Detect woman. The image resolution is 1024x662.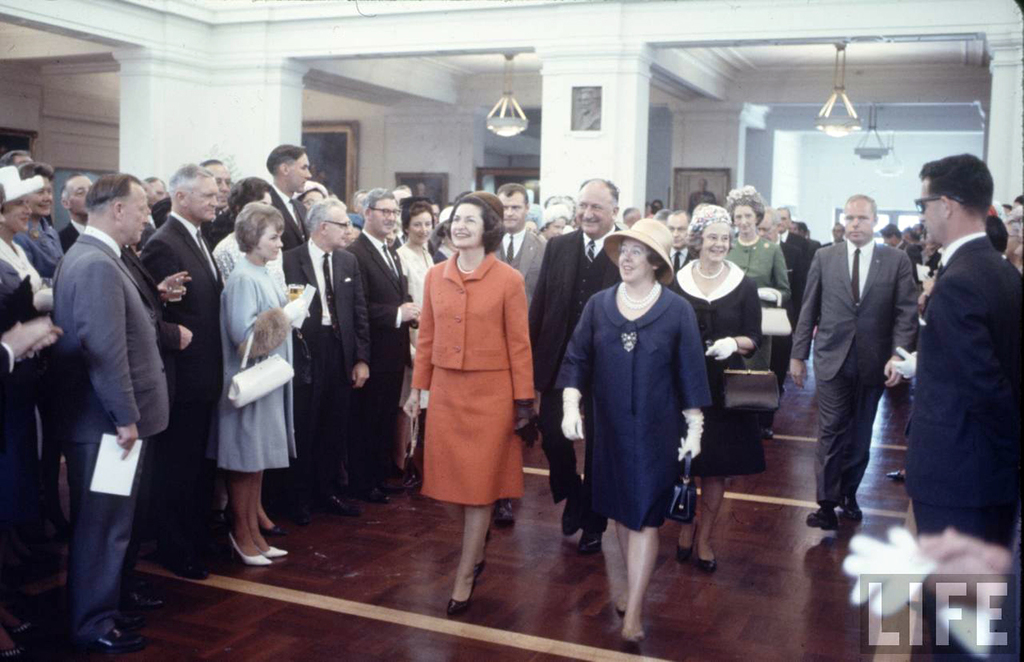
{"left": 387, "top": 196, "right": 440, "bottom": 456}.
